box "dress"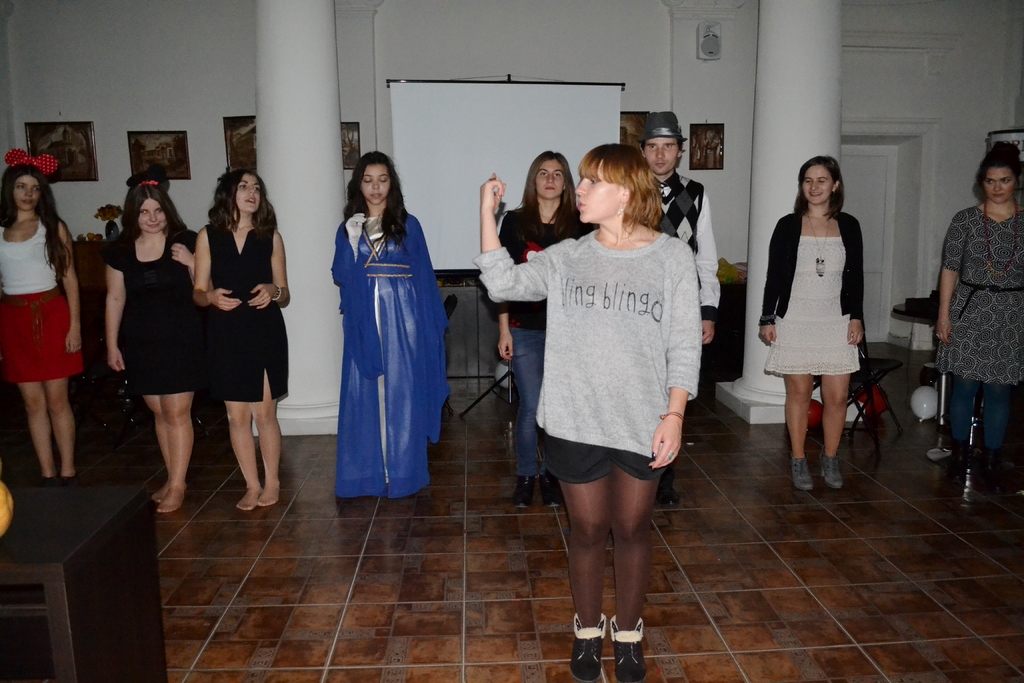
detection(335, 215, 445, 498)
